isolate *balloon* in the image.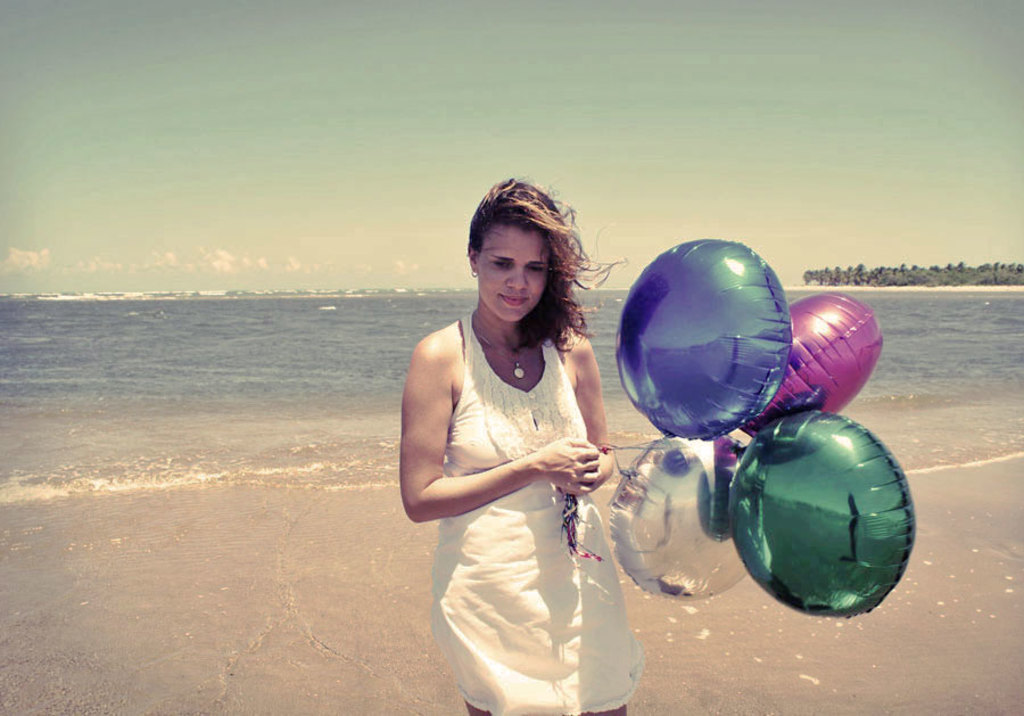
Isolated region: <region>618, 238, 793, 442</region>.
